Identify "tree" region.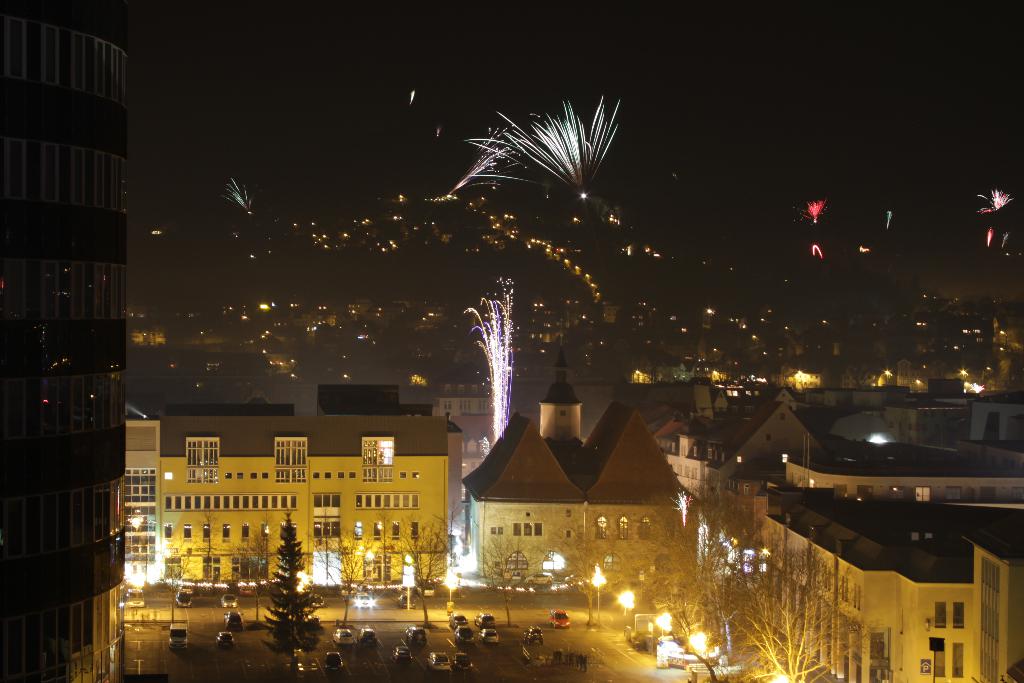
Region: 217,525,274,614.
